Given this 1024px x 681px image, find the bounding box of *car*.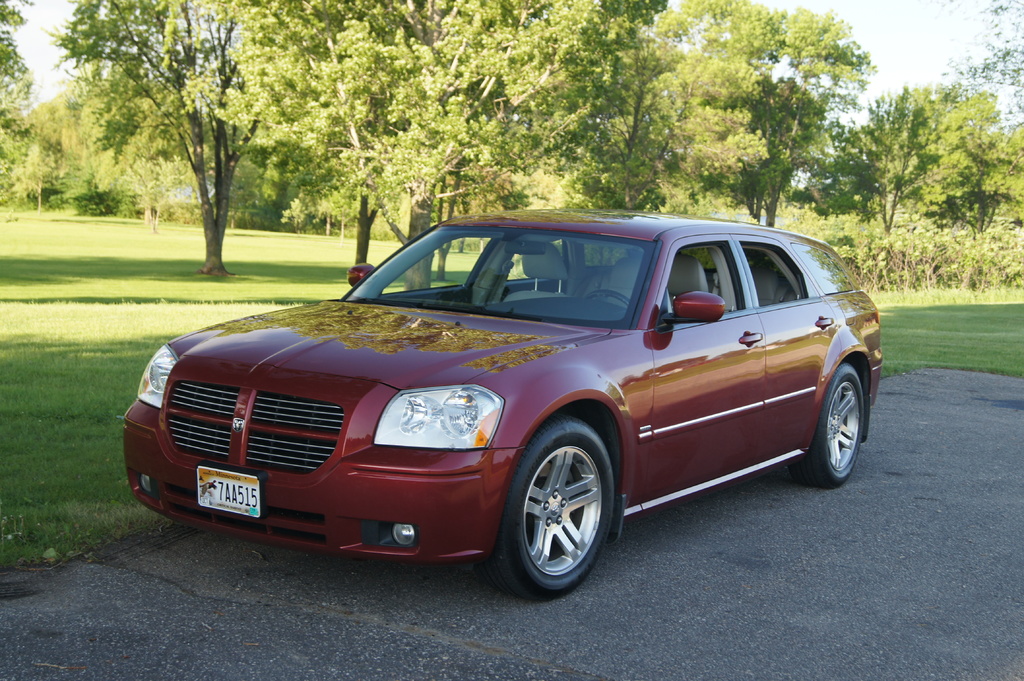
[118, 205, 883, 607].
